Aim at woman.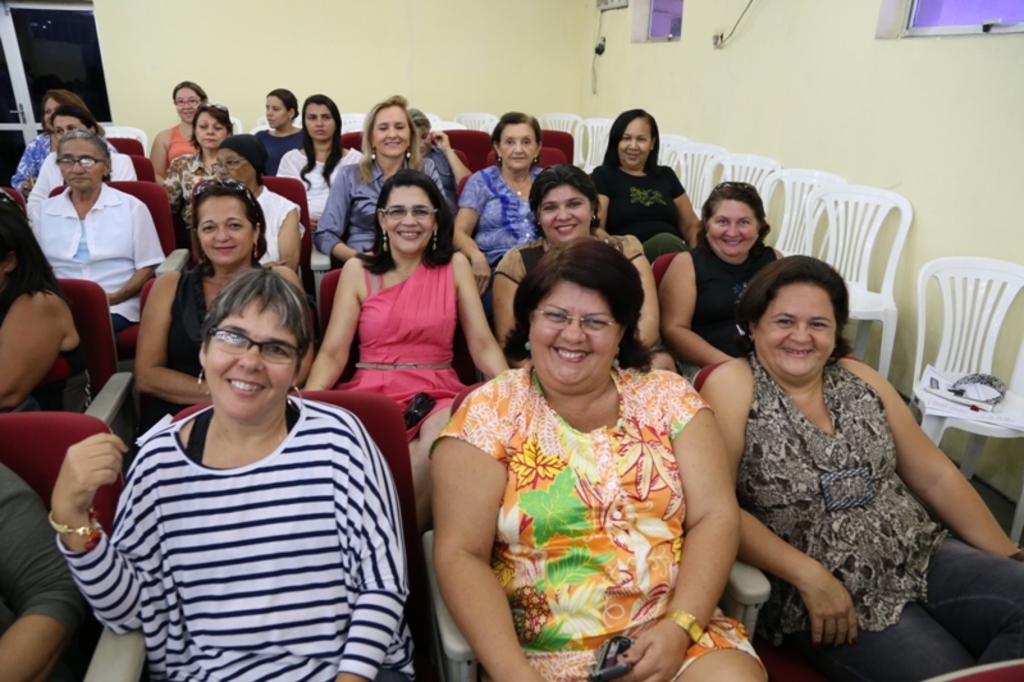
Aimed at [251, 84, 362, 294].
